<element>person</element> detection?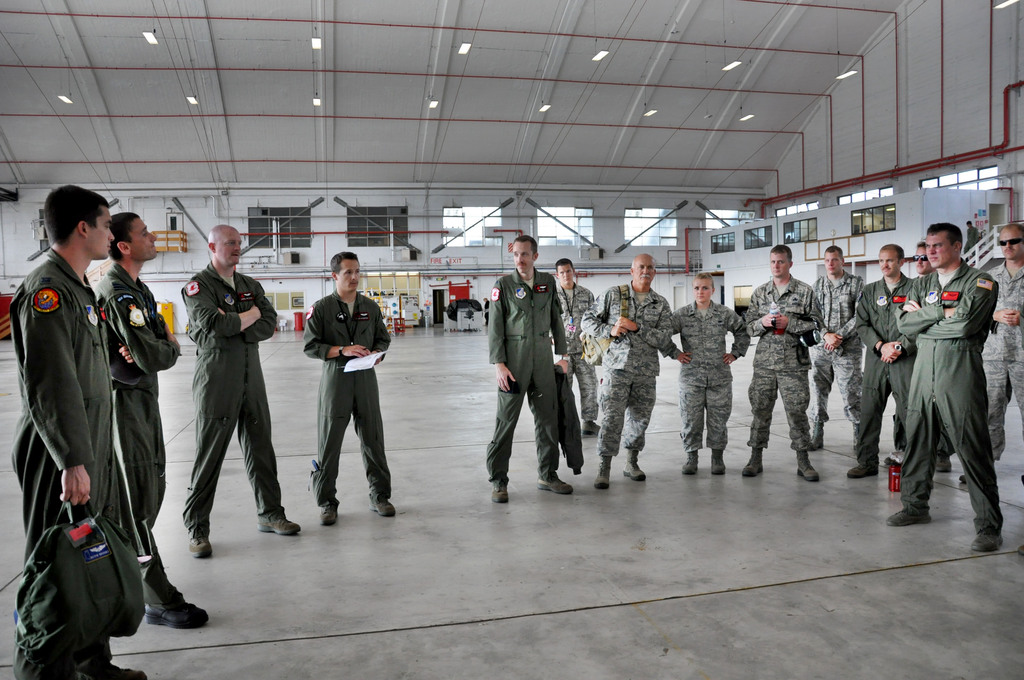
Rect(93, 202, 210, 624)
